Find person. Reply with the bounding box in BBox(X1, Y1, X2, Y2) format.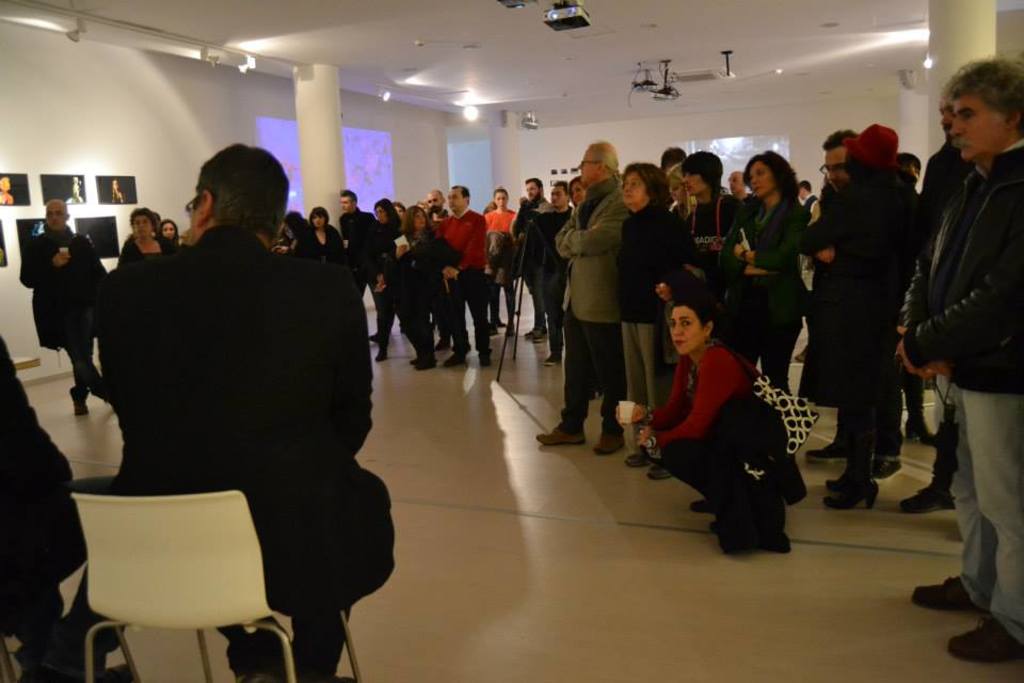
BBox(339, 194, 382, 349).
